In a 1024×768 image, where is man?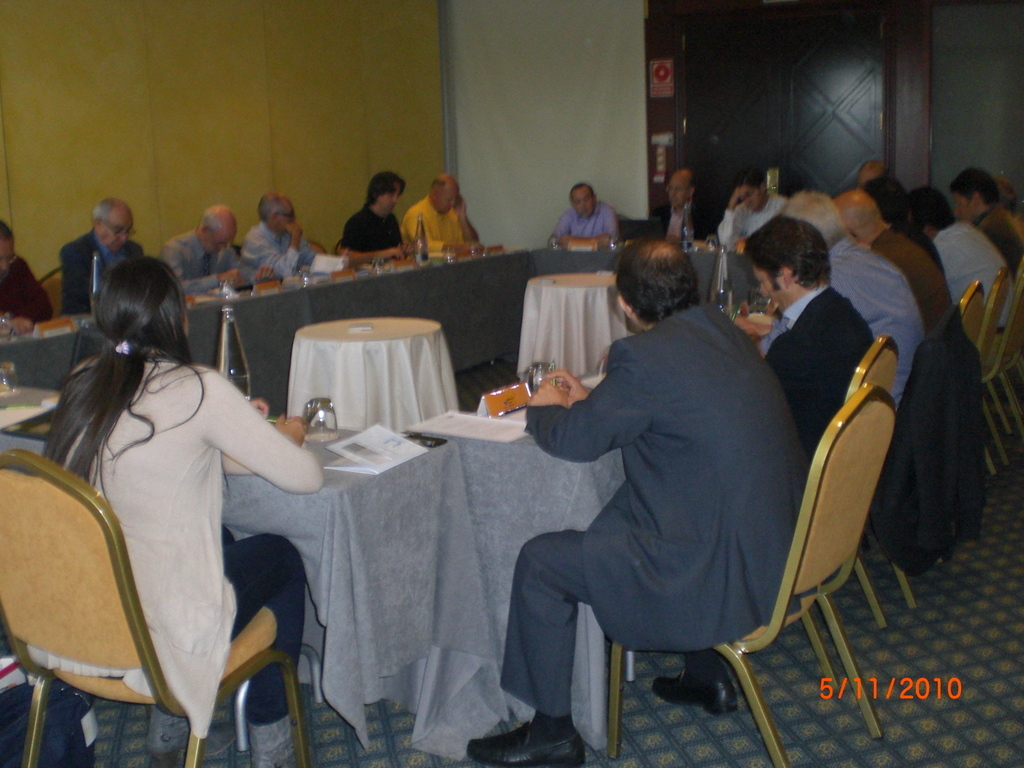
743 214 879 458.
